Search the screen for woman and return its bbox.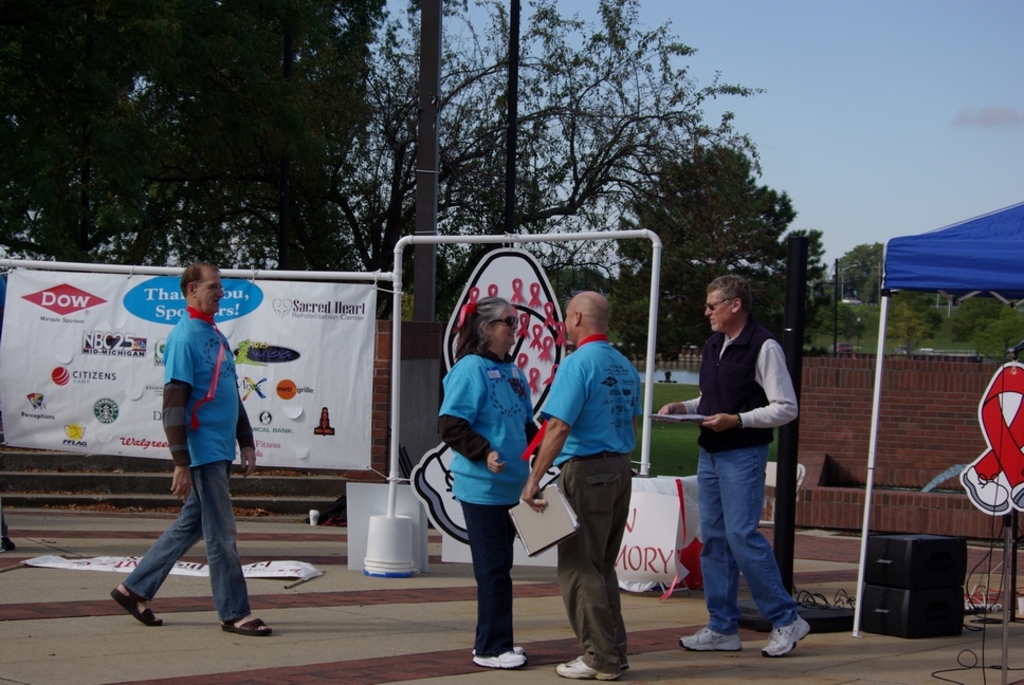
Found: 441, 297, 546, 673.
